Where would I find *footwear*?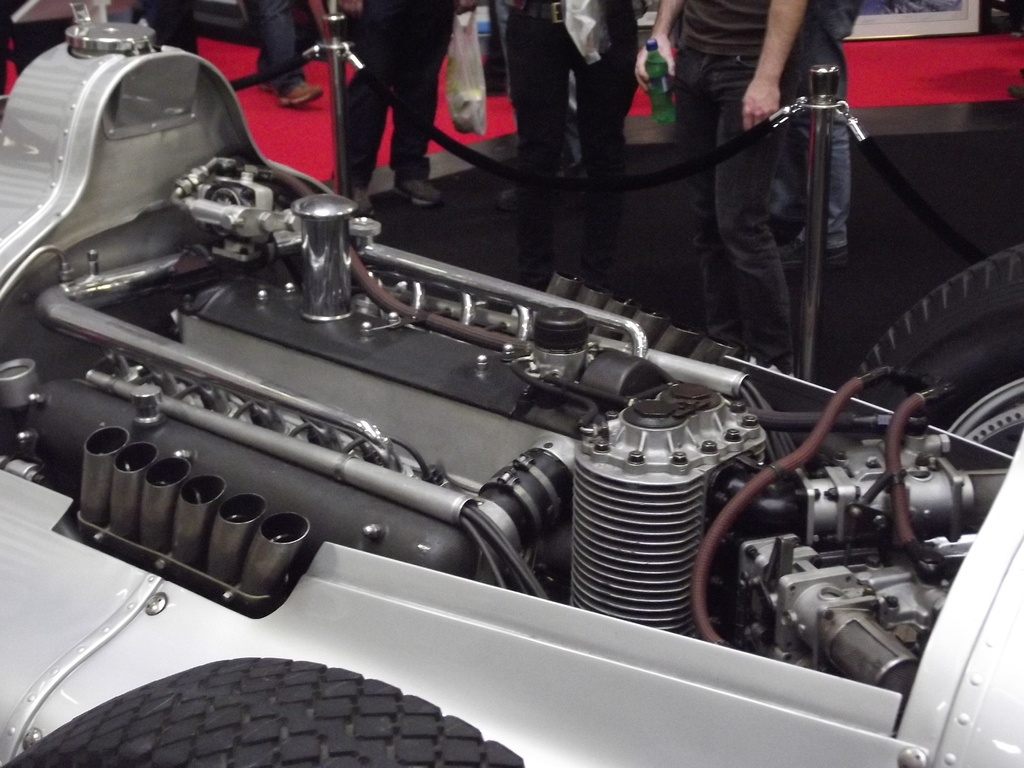
At bbox(257, 78, 323, 103).
